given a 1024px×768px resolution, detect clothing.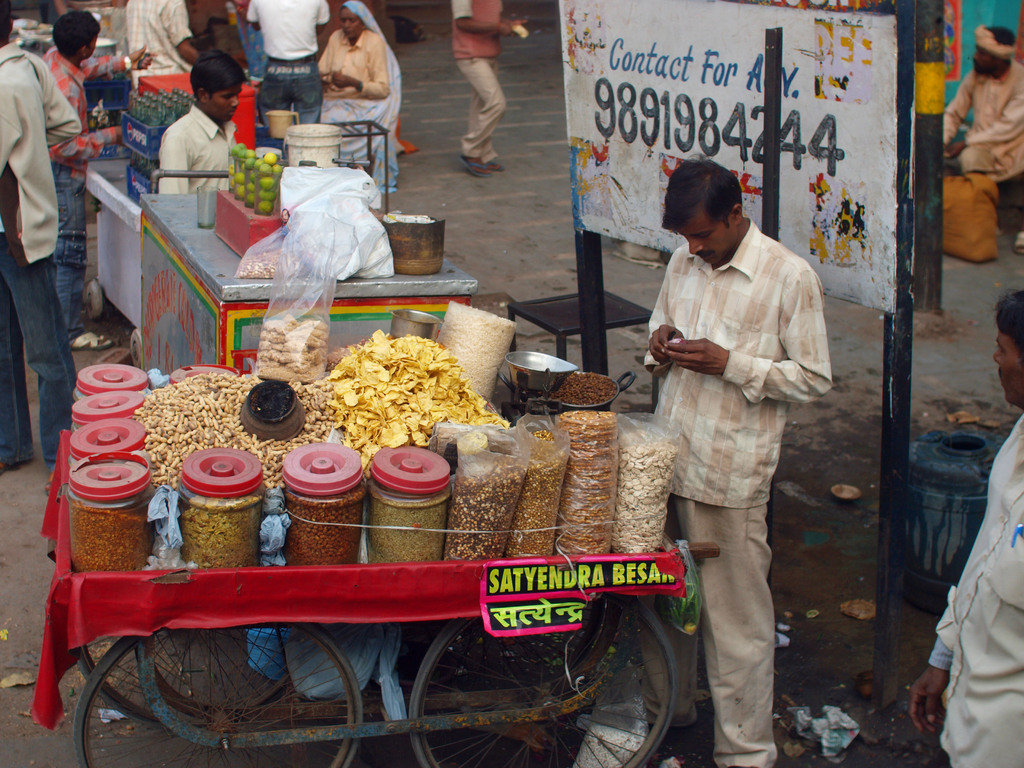
{"x1": 127, "y1": 0, "x2": 197, "y2": 91}.
